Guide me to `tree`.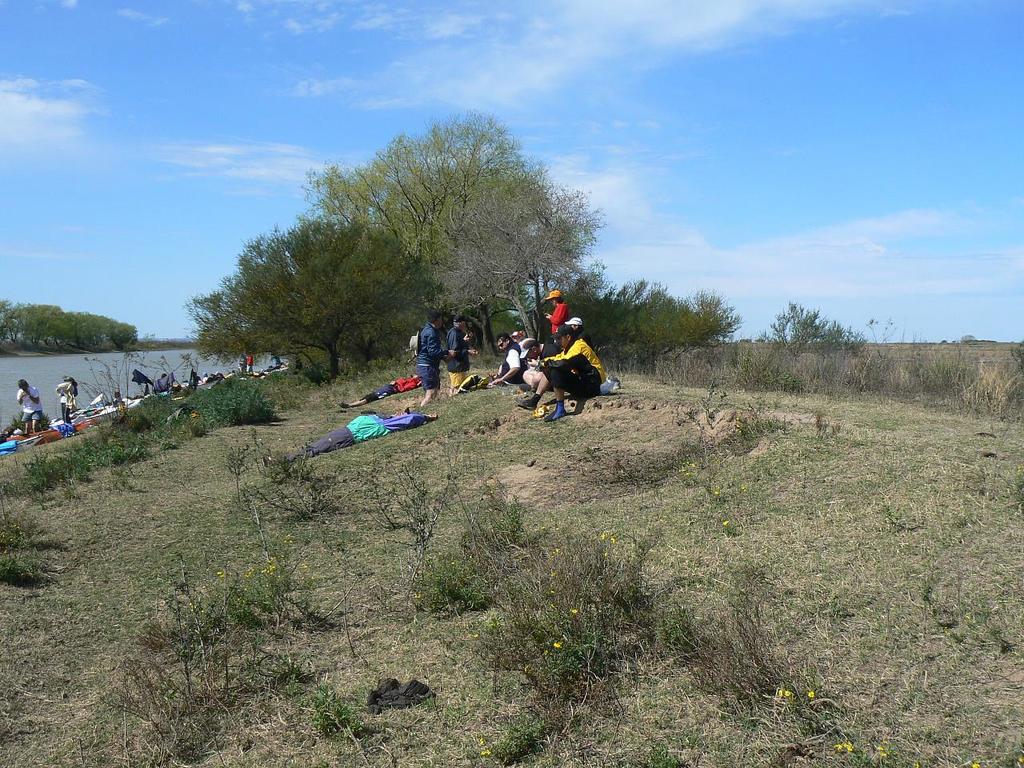
Guidance: (750, 296, 866, 364).
